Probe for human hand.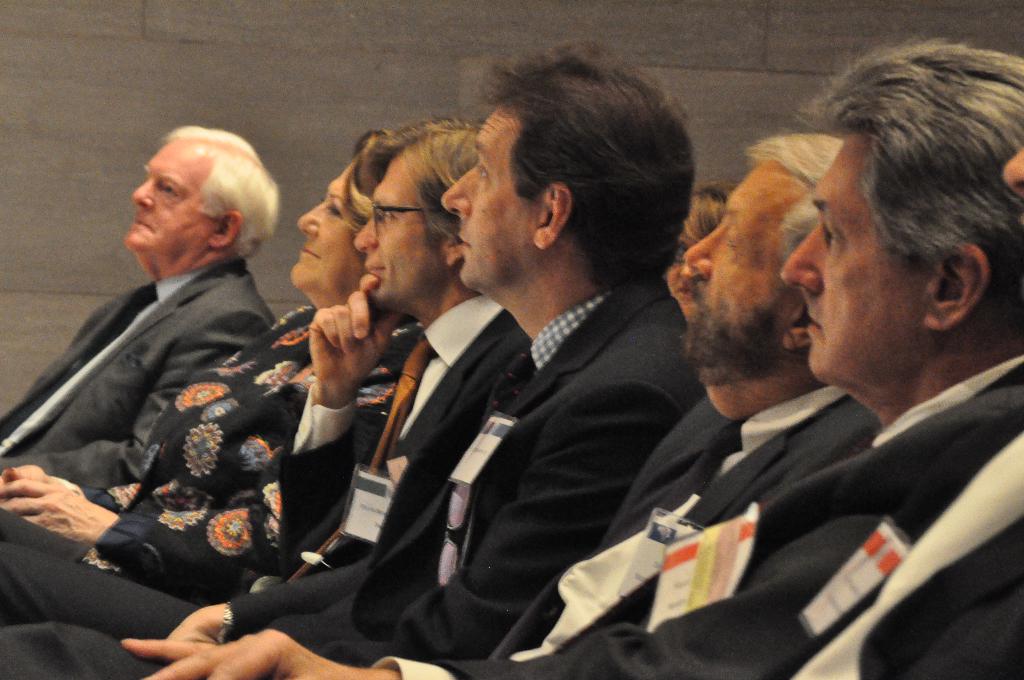
Probe result: <region>116, 636, 329, 679</region>.
